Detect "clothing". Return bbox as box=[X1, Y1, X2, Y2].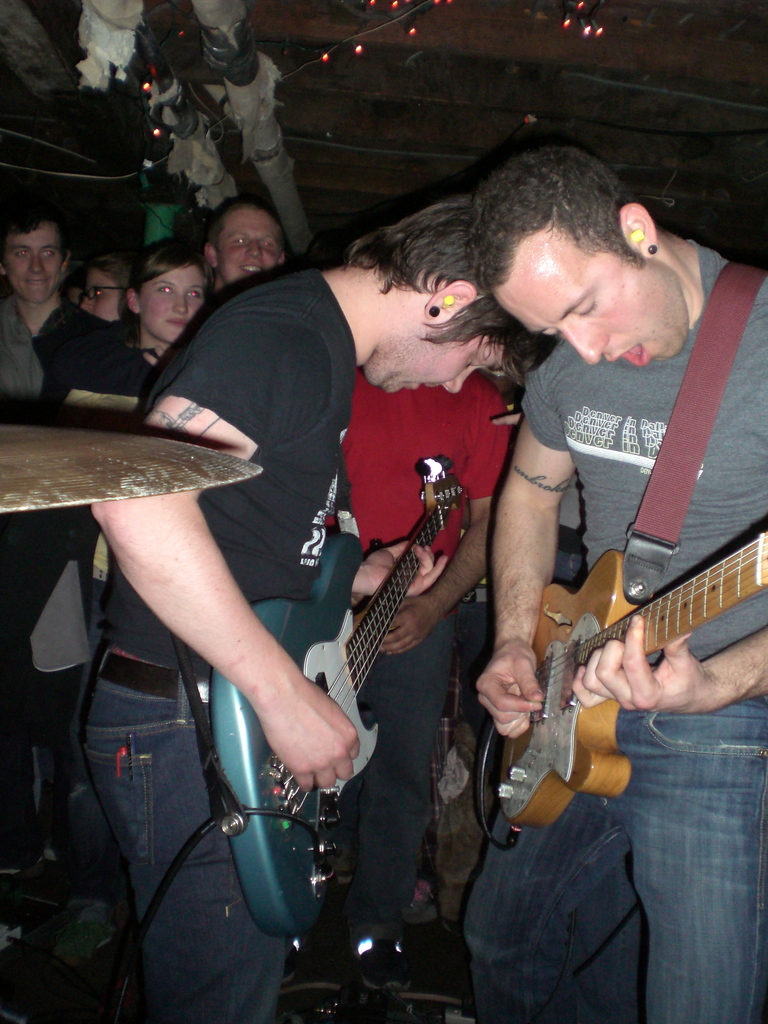
box=[61, 323, 164, 426].
